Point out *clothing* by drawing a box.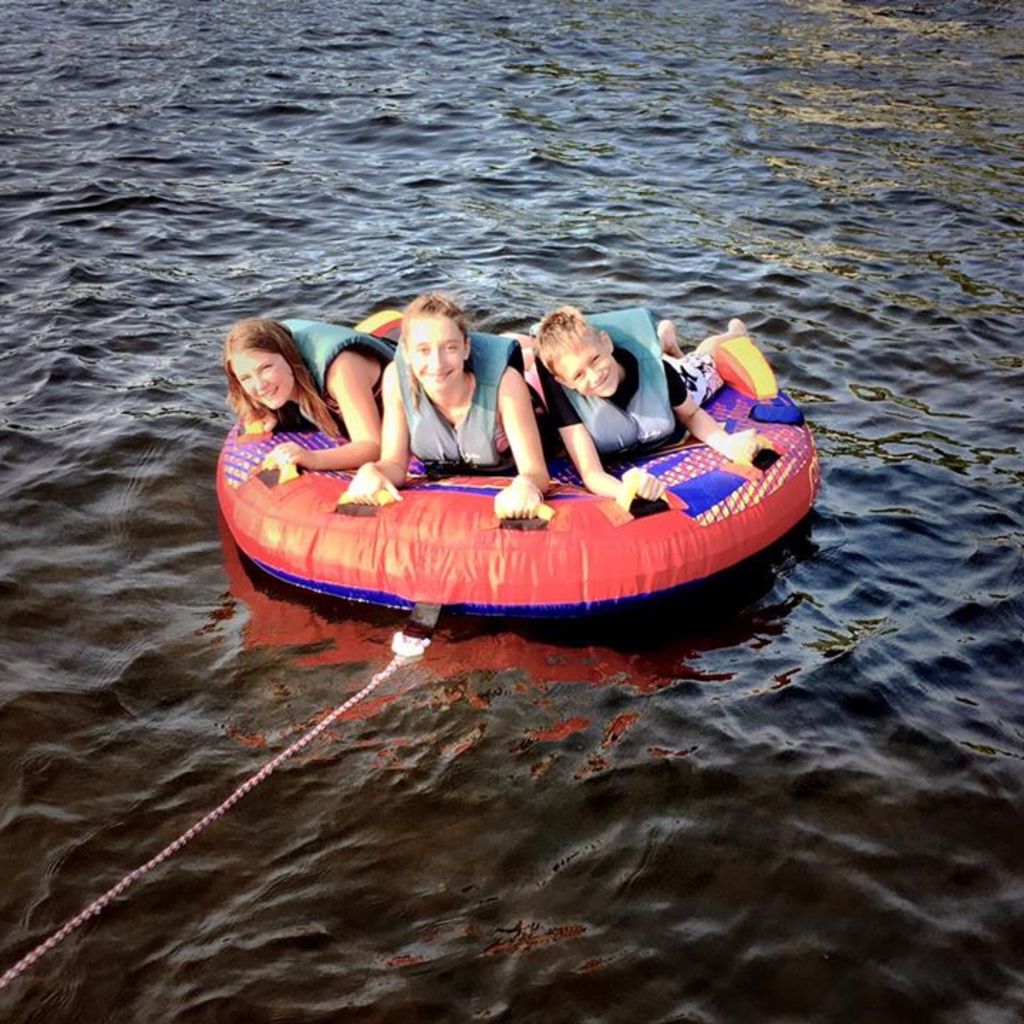
[left=540, top=340, right=688, bottom=434].
